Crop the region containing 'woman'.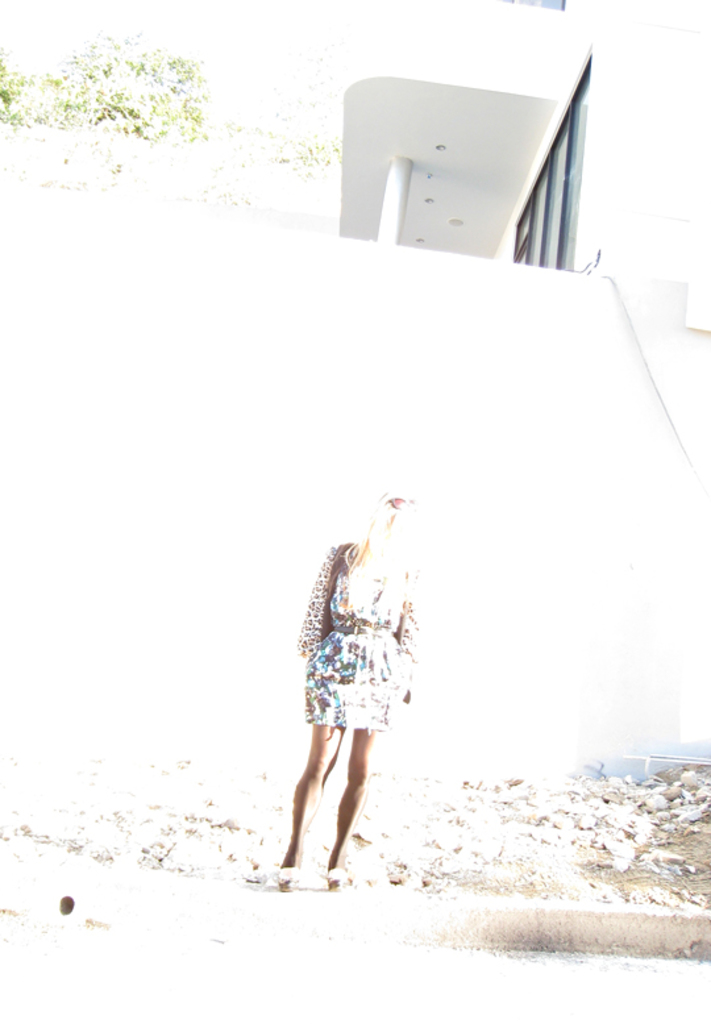
Crop region: {"x1": 275, "y1": 482, "x2": 432, "y2": 865}.
